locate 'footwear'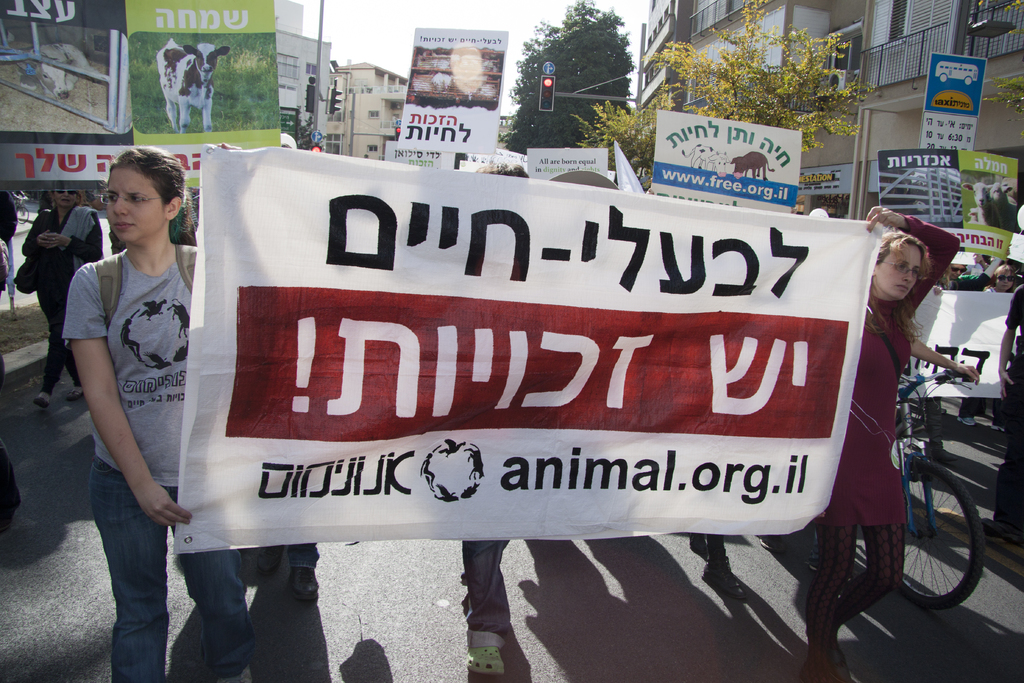
[702, 557, 748, 604]
